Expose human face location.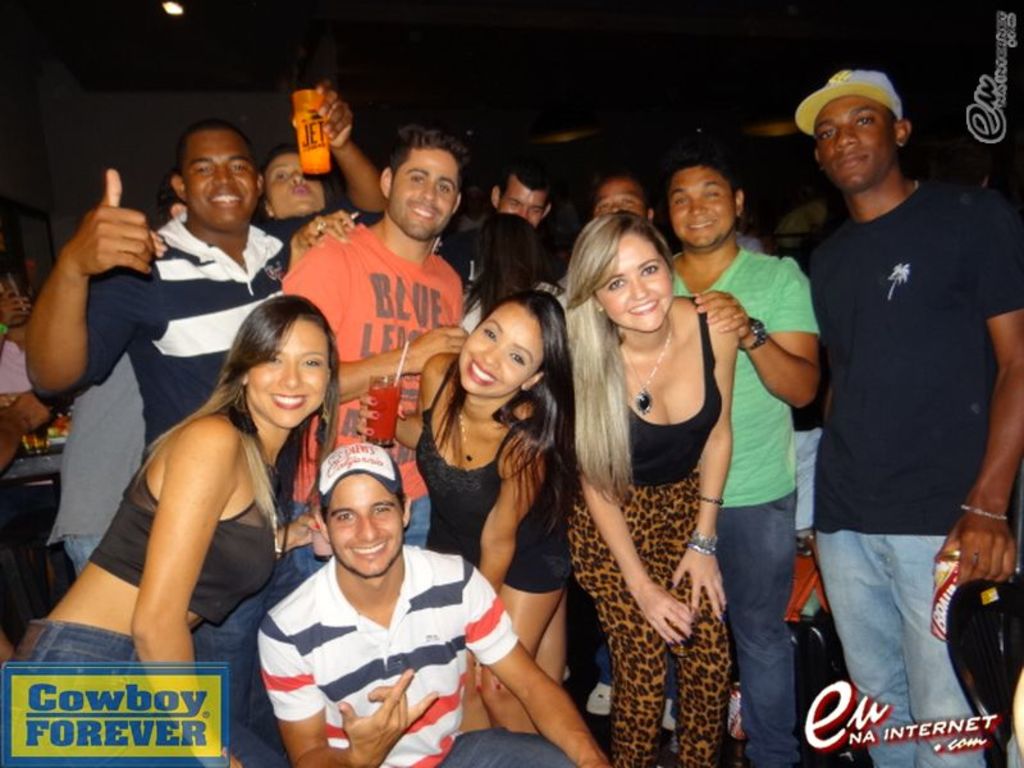
Exposed at rect(388, 147, 460, 242).
